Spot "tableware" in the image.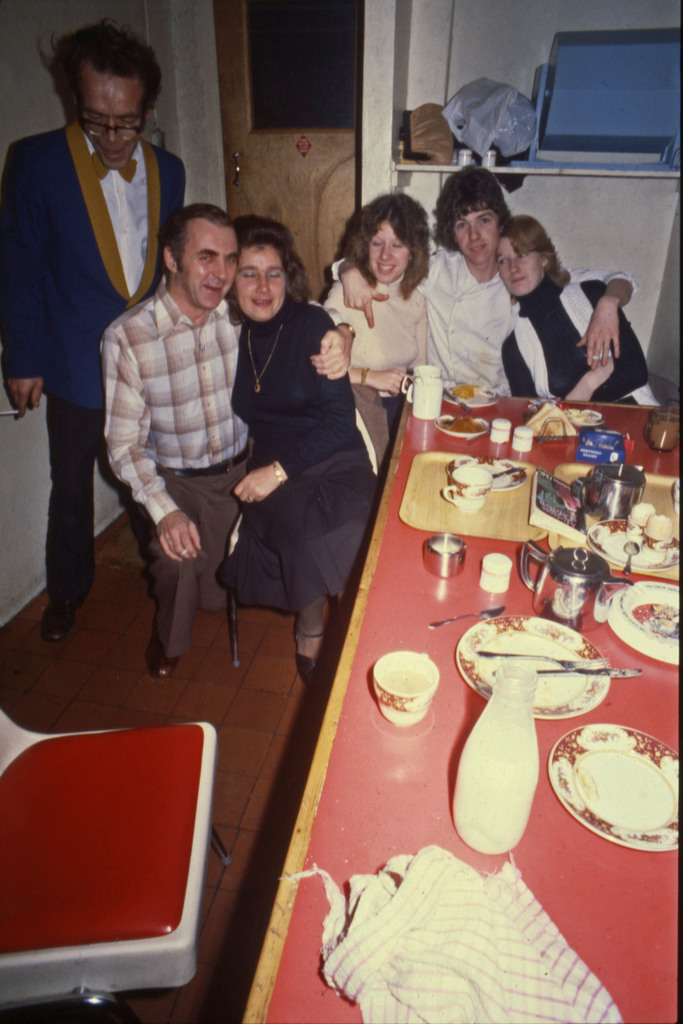
"tableware" found at {"left": 436, "top": 409, "right": 488, "bottom": 442}.
